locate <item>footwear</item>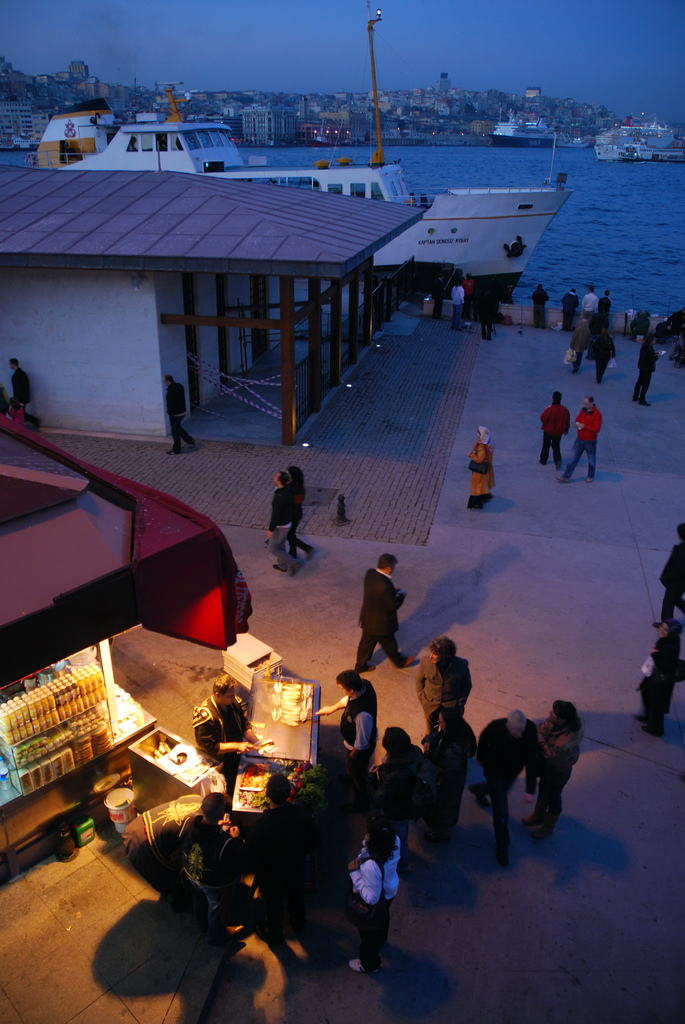
bbox=[531, 819, 547, 840]
